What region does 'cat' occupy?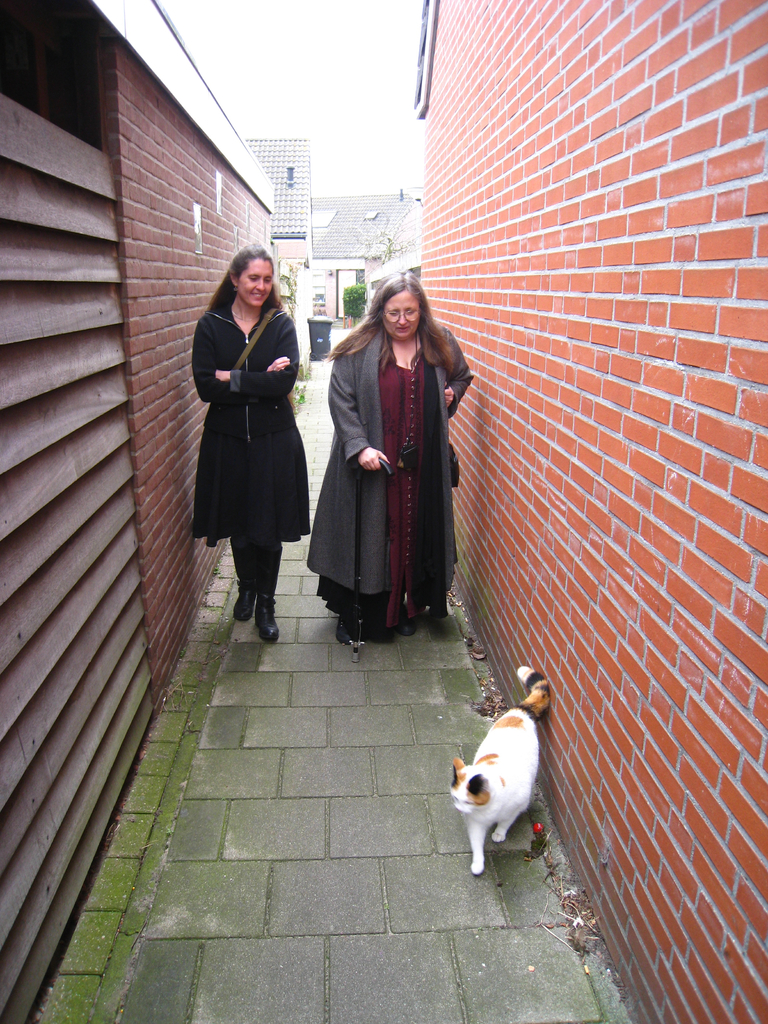
449, 662, 548, 877.
